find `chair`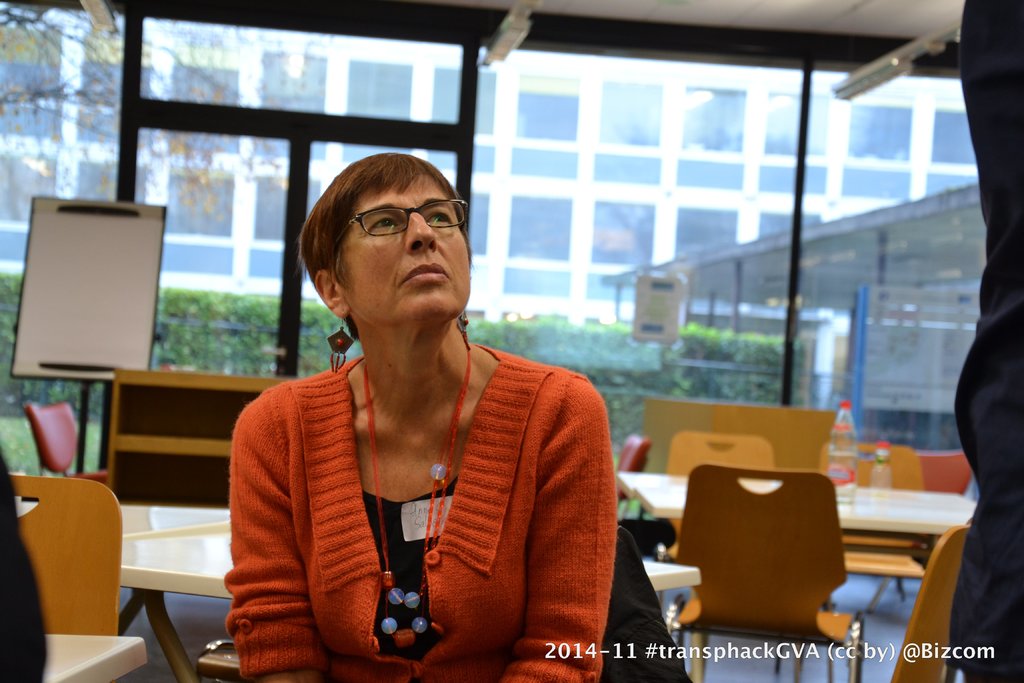
bbox=(668, 429, 780, 550)
